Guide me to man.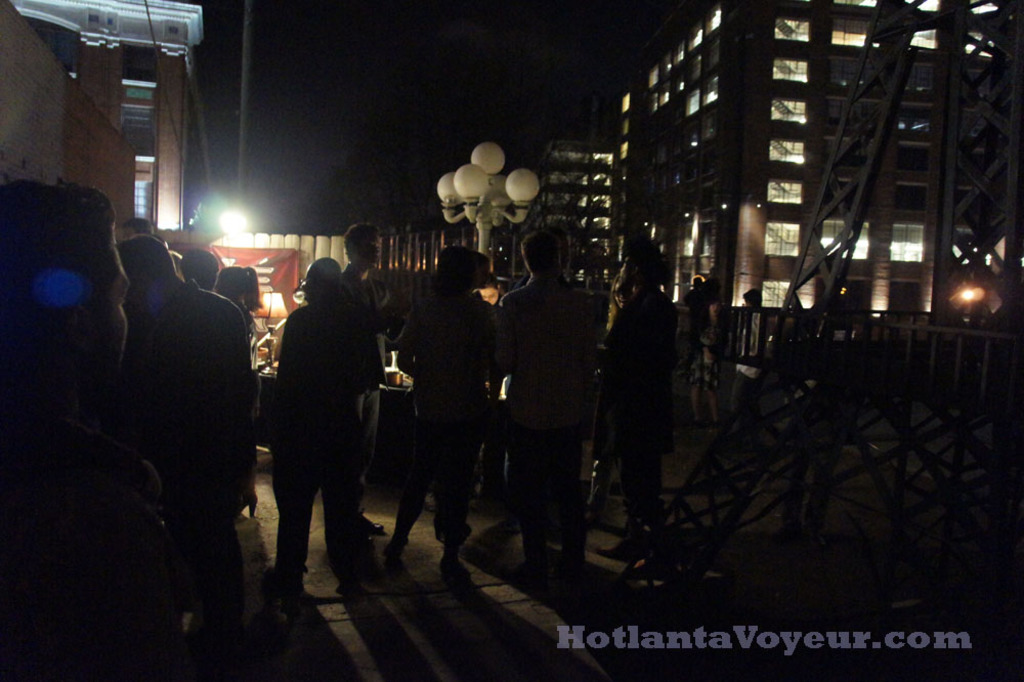
Guidance: [378, 249, 499, 578].
